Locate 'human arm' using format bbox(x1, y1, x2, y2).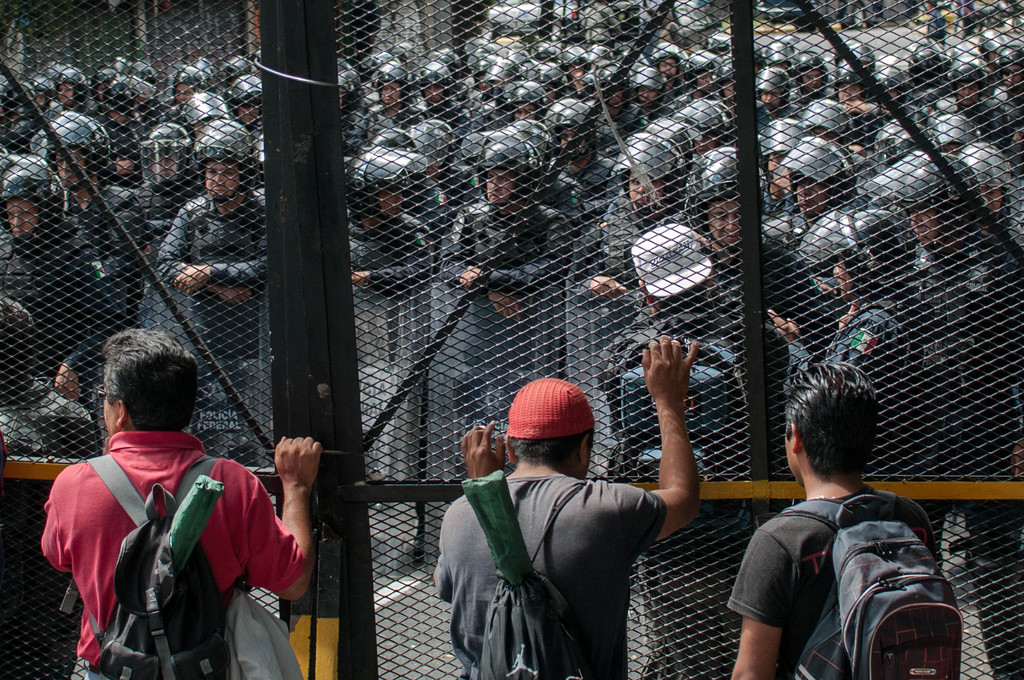
bbox(560, 275, 632, 307).
